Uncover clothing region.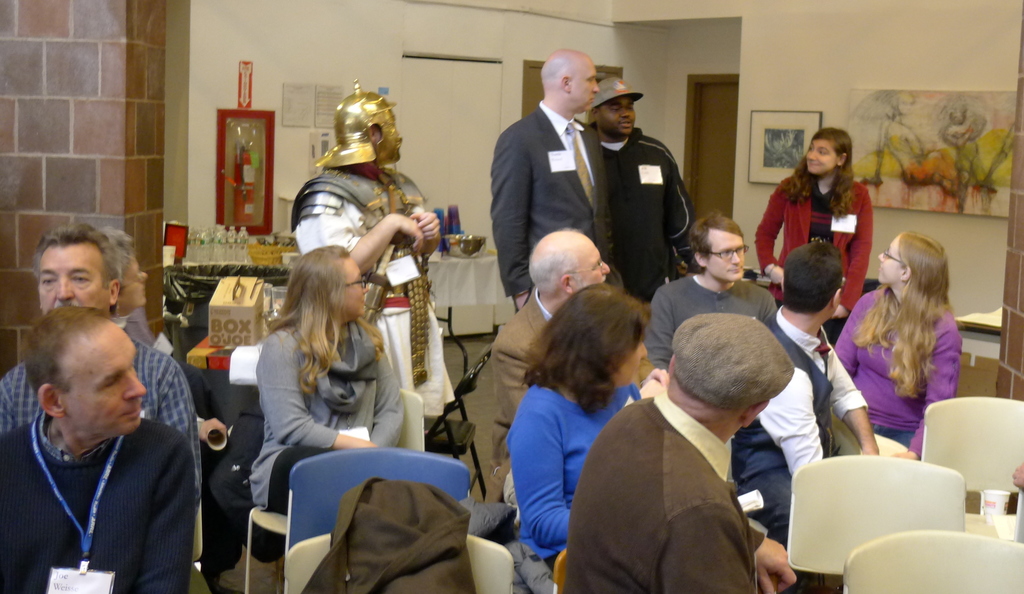
Uncovered: locate(748, 163, 868, 349).
